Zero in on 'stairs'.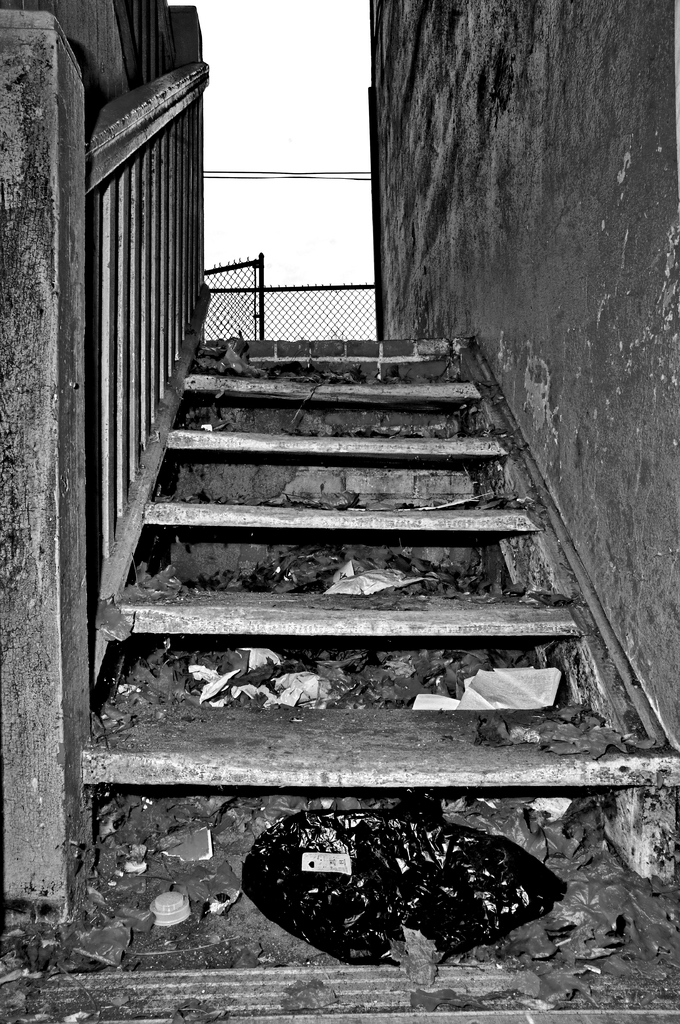
Zeroed in: region(77, 342, 679, 882).
